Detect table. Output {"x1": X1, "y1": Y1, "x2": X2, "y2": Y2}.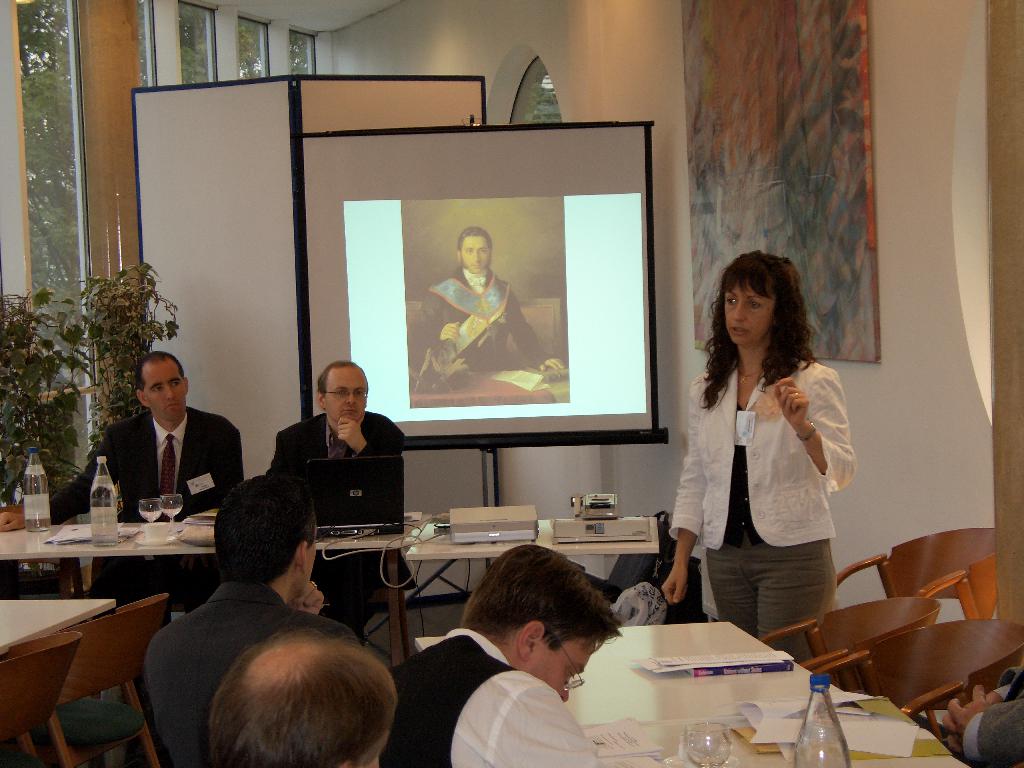
{"x1": 412, "y1": 618, "x2": 969, "y2": 767}.
